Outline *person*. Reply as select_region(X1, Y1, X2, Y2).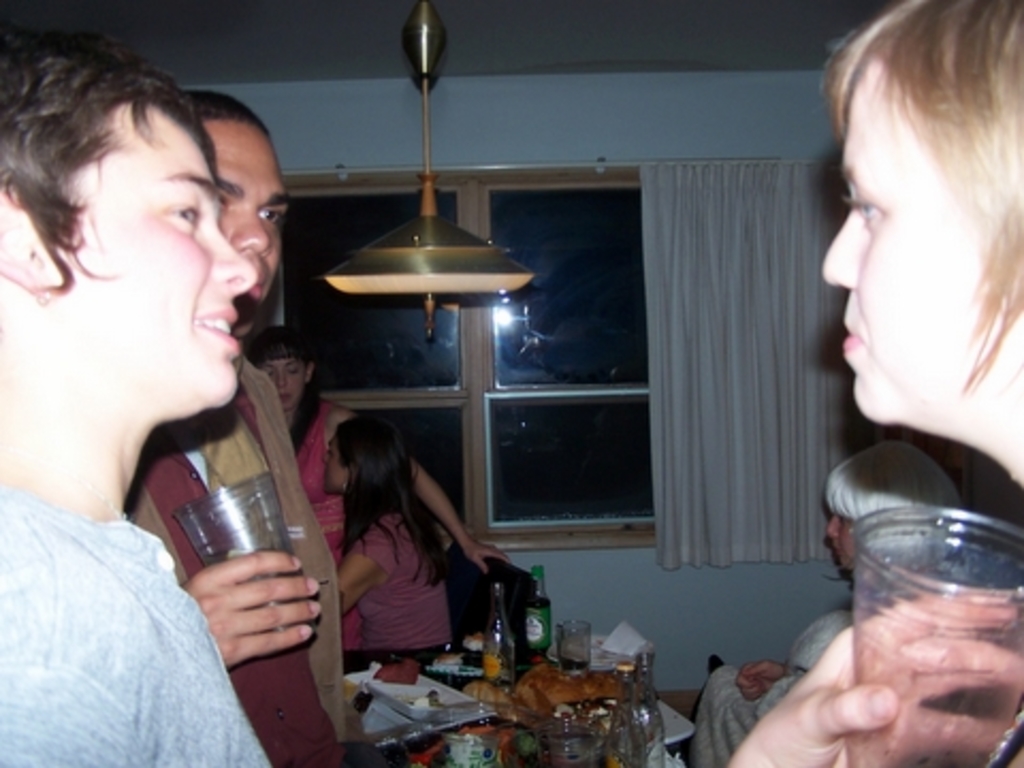
select_region(725, 0, 1022, 766).
